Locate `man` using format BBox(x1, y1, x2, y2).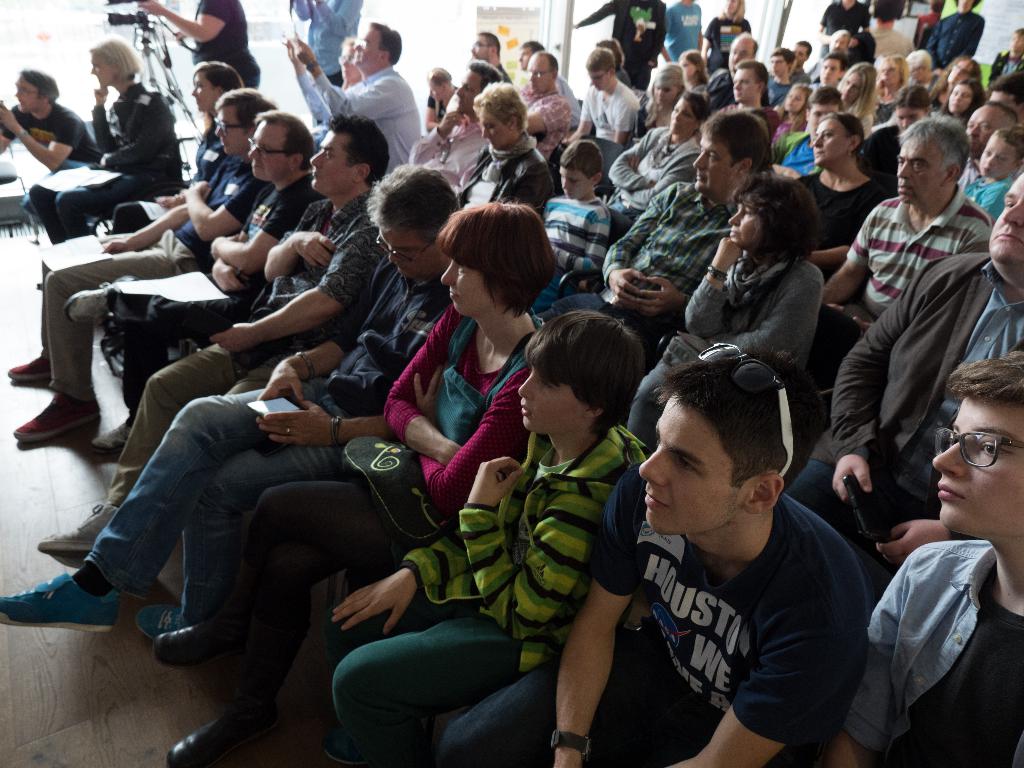
BBox(278, 12, 426, 164).
